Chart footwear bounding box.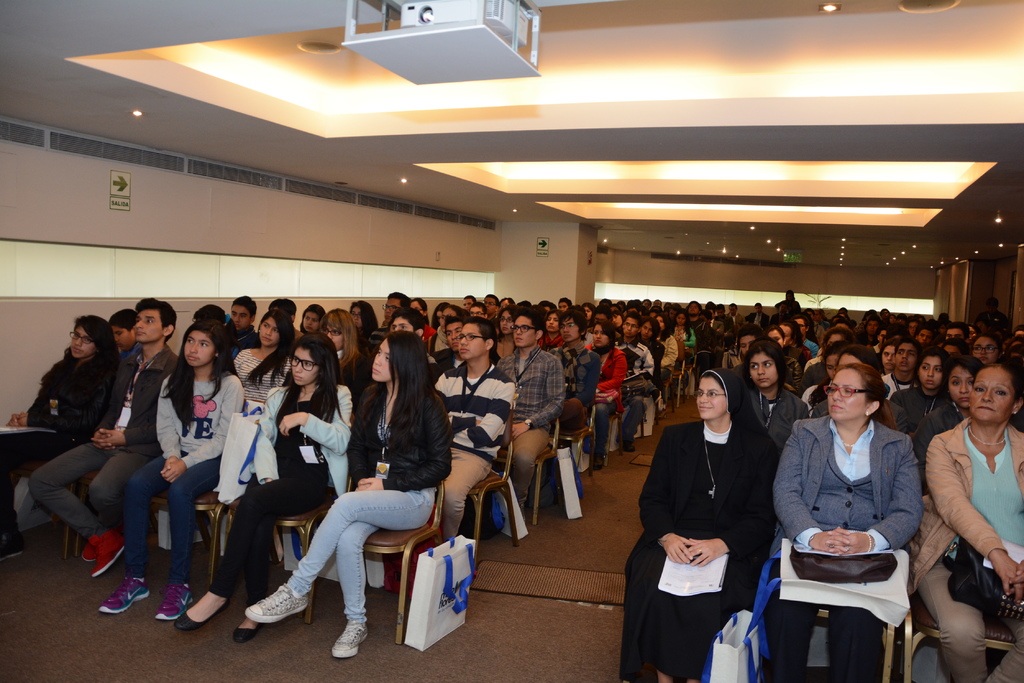
Charted: 99, 575, 157, 615.
